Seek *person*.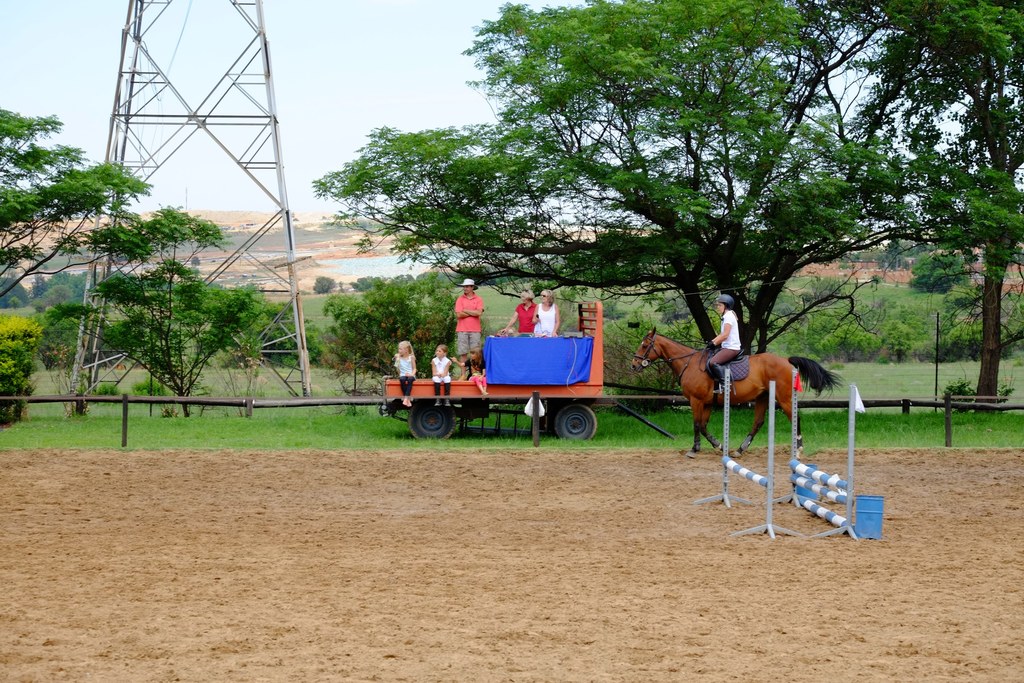
710 288 740 397.
